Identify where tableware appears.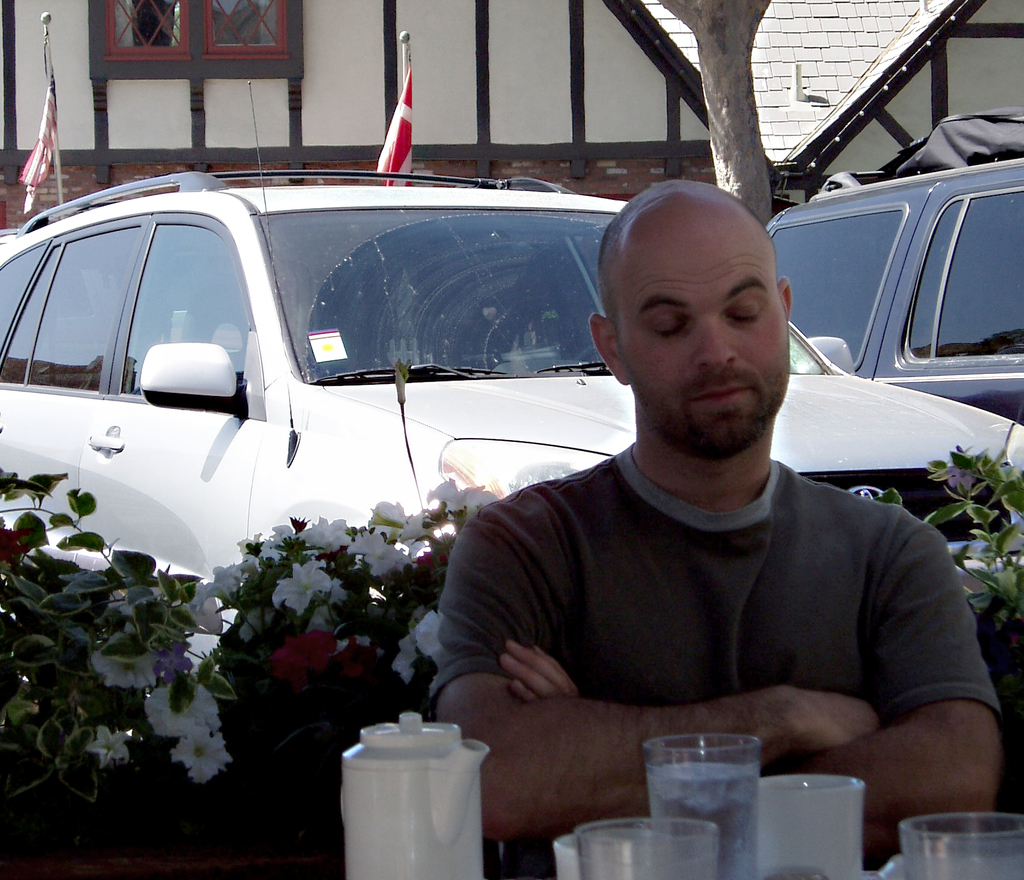
Appears at x1=646 y1=731 x2=762 y2=879.
